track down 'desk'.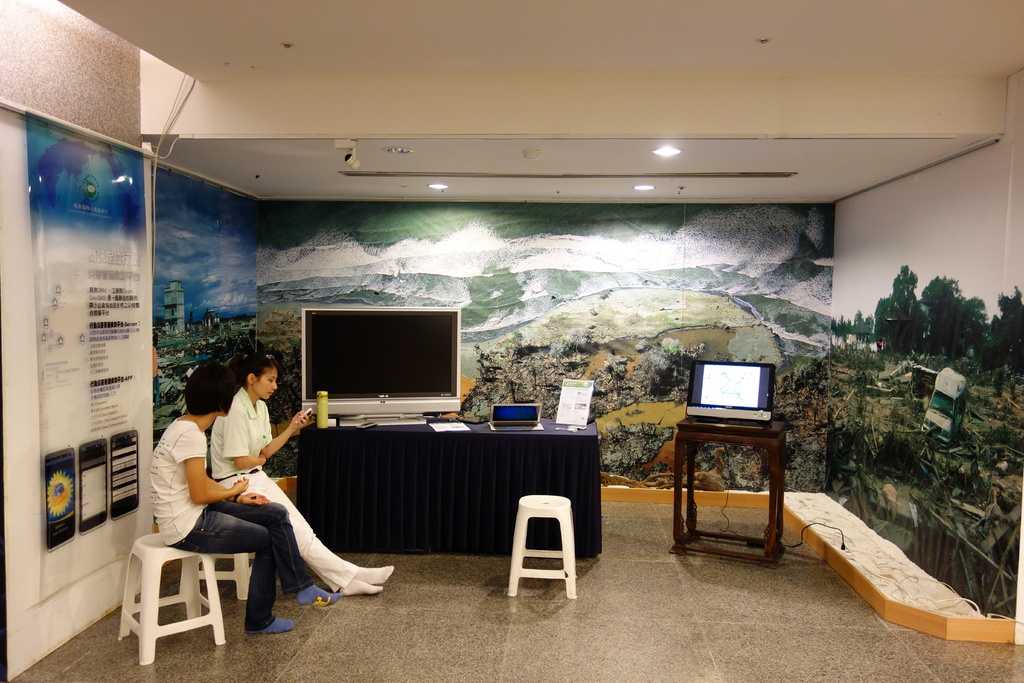
Tracked to l=307, t=413, r=605, b=558.
